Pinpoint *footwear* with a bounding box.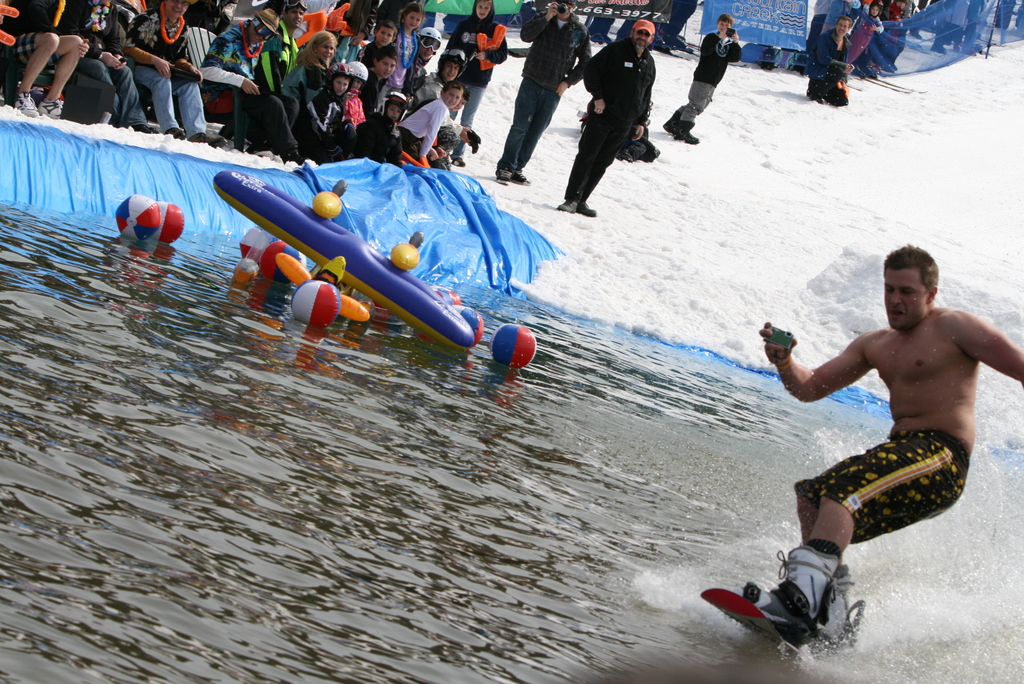
detection(184, 133, 232, 149).
